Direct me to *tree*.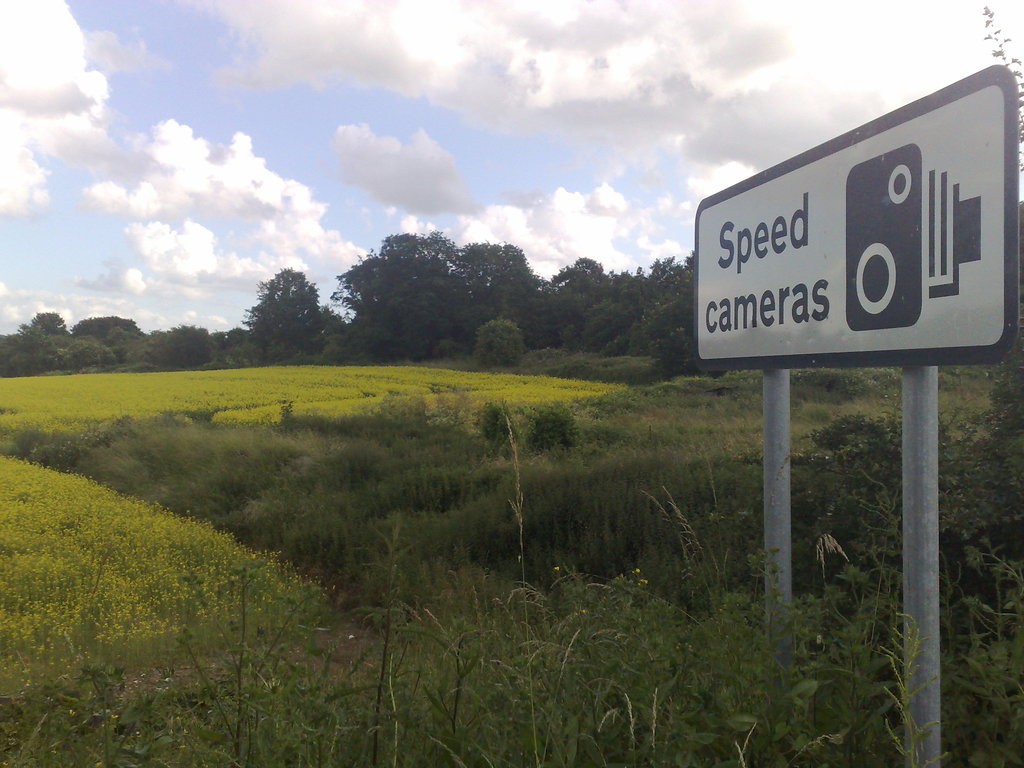
Direction: (13, 306, 61, 343).
